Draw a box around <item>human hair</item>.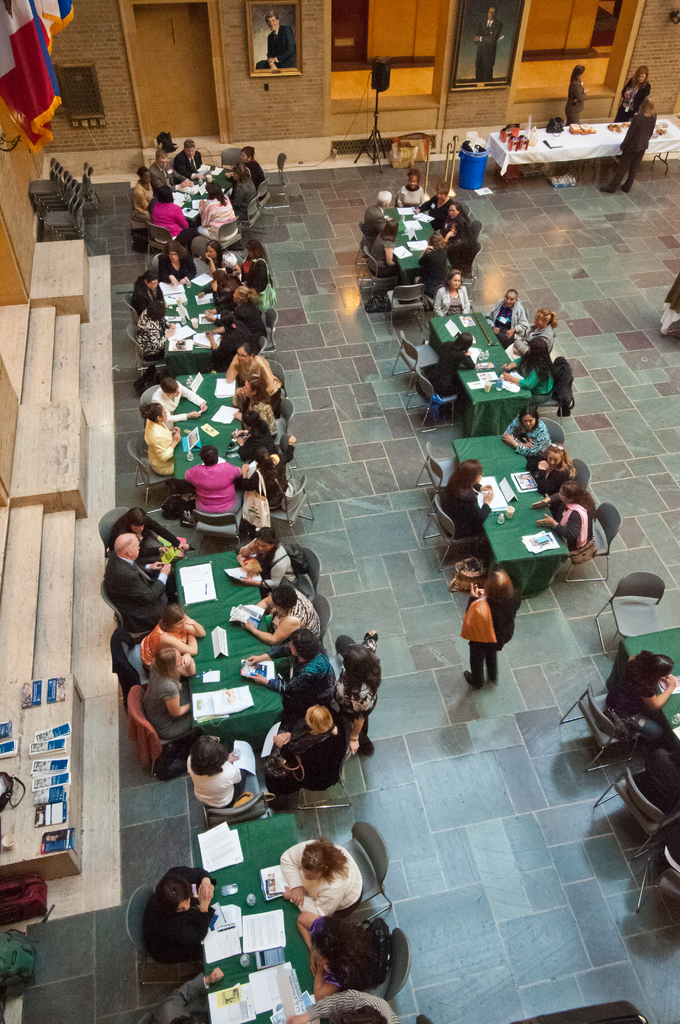
481,570,509,605.
